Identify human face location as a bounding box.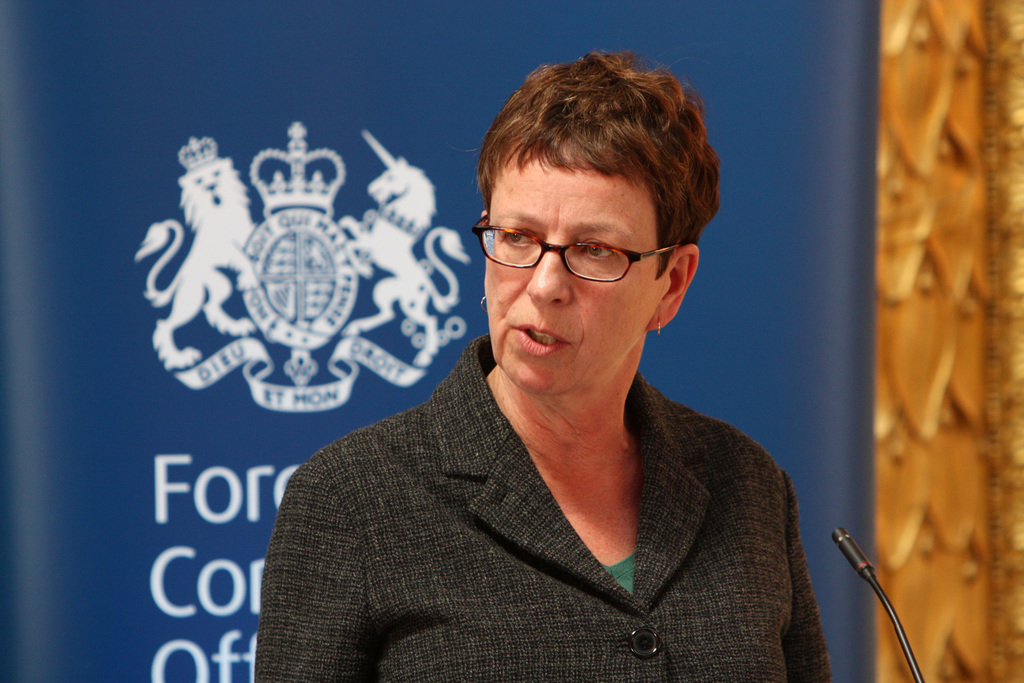
Rect(481, 144, 659, 400).
